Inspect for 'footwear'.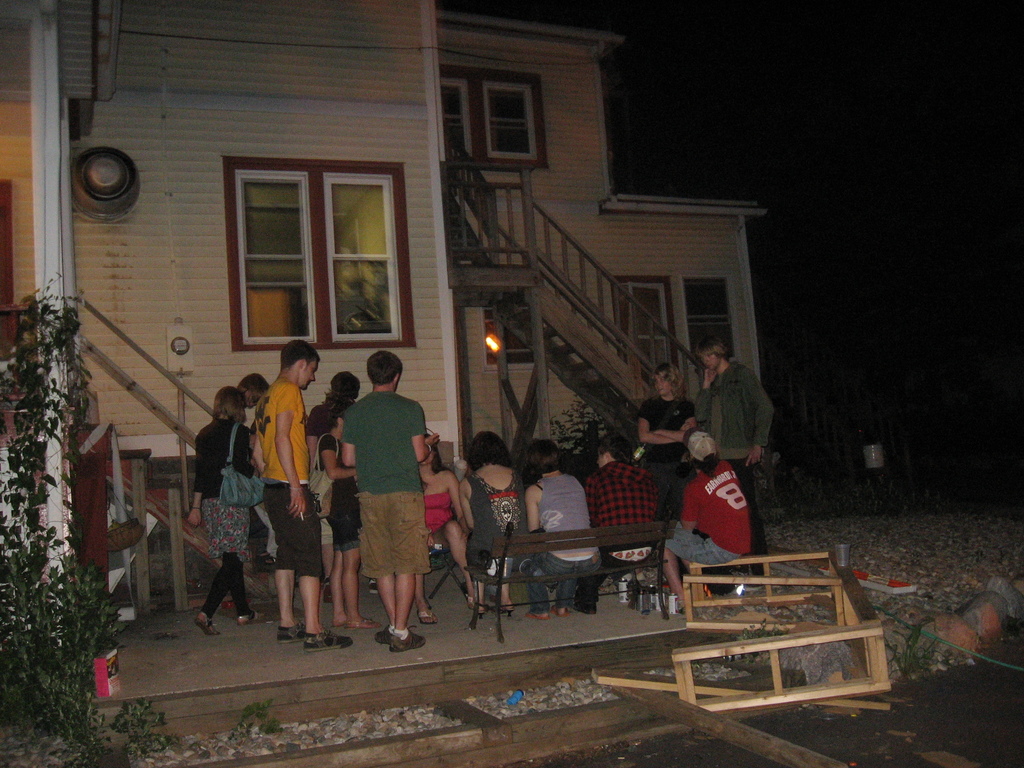
Inspection: 350,610,384,628.
